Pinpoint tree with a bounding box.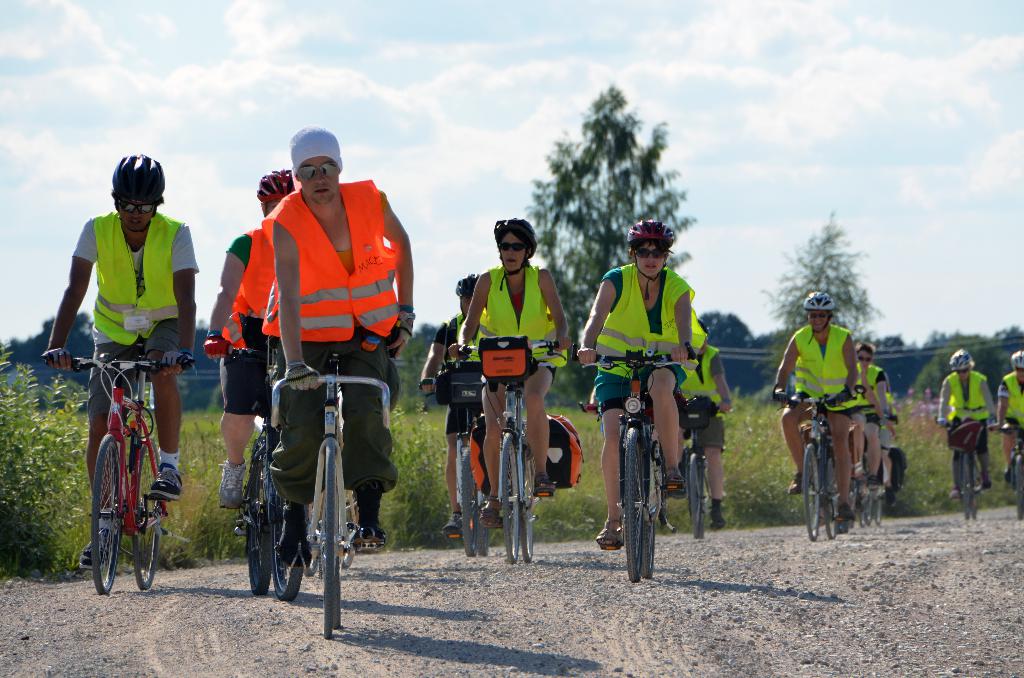
(521,81,699,423).
